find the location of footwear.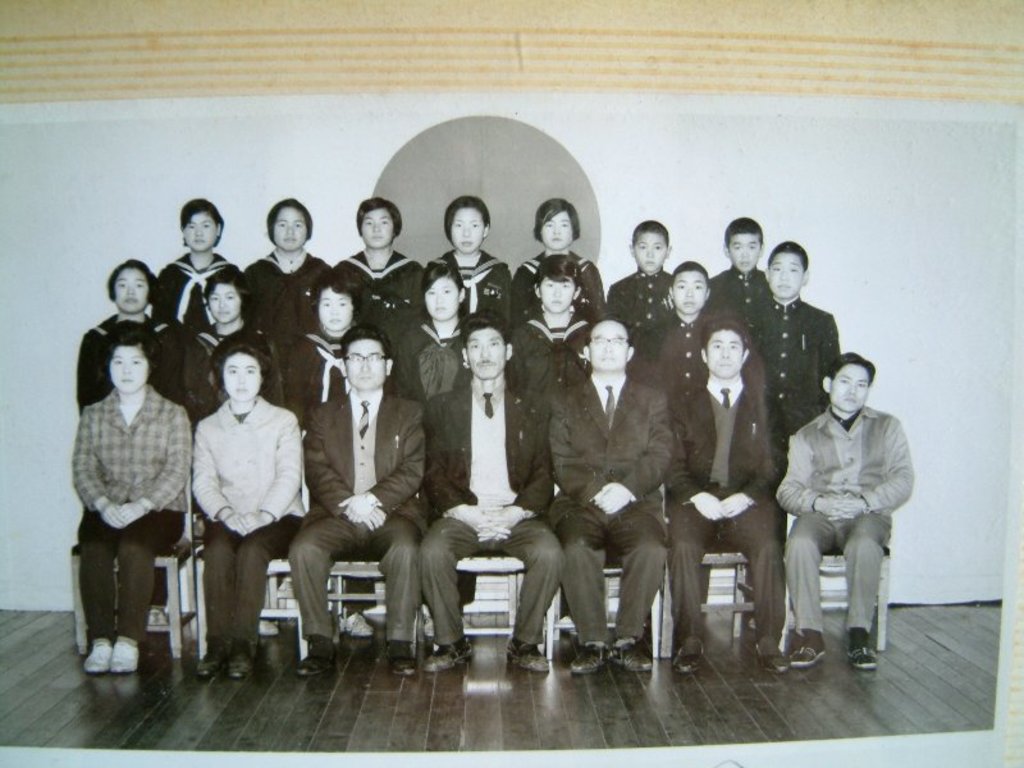
Location: box(754, 636, 787, 676).
